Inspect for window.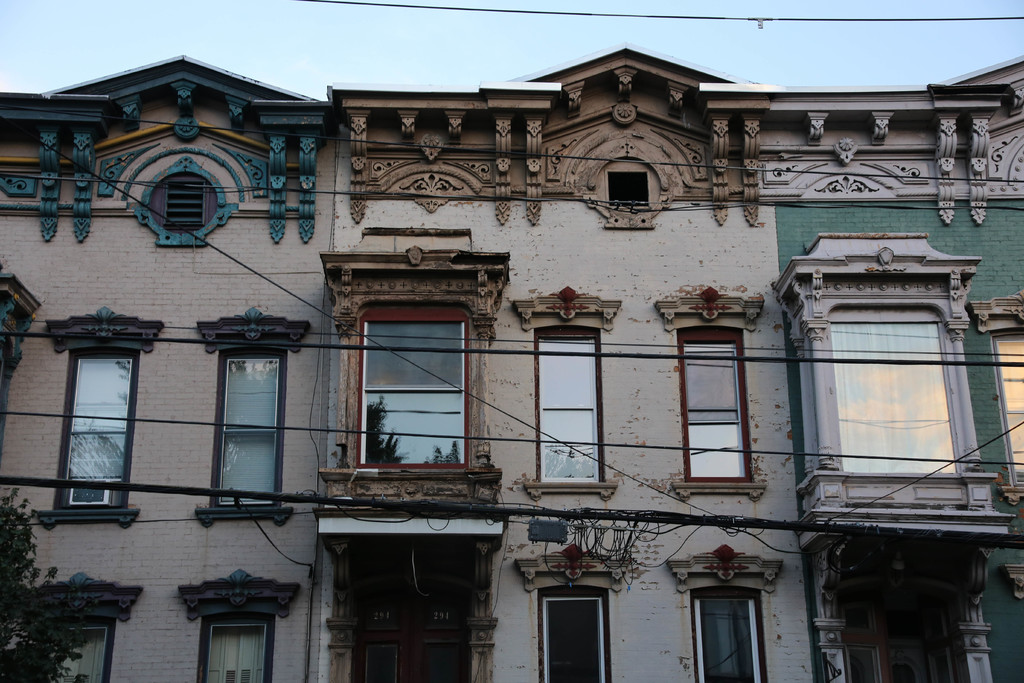
Inspection: select_region(54, 342, 126, 505).
